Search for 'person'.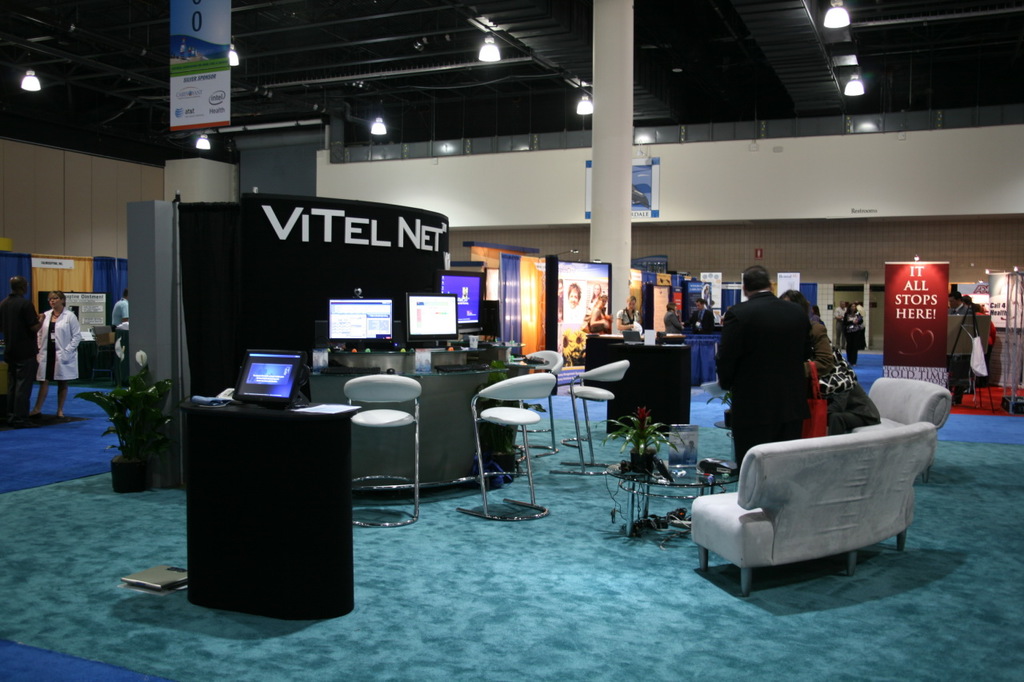
Found at {"left": 835, "top": 301, "right": 863, "bottom": 373}.
